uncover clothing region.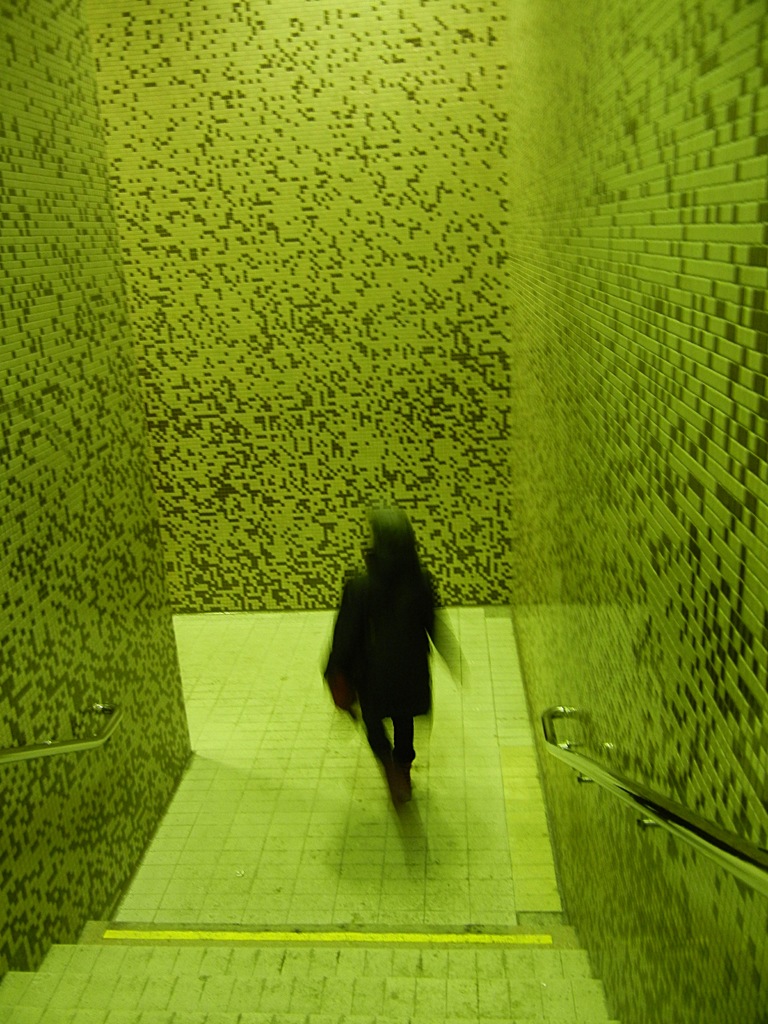
Uncovered: 324, 499, 451, 761.
